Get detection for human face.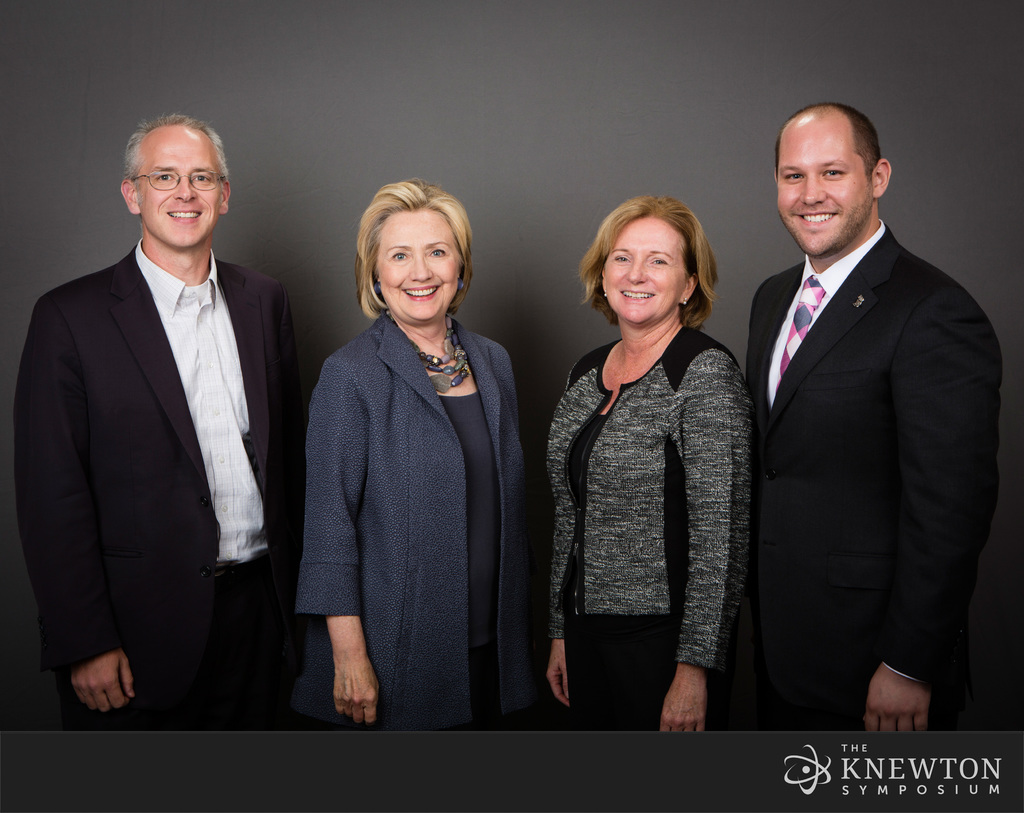
Detection: 778 123 876 254.
